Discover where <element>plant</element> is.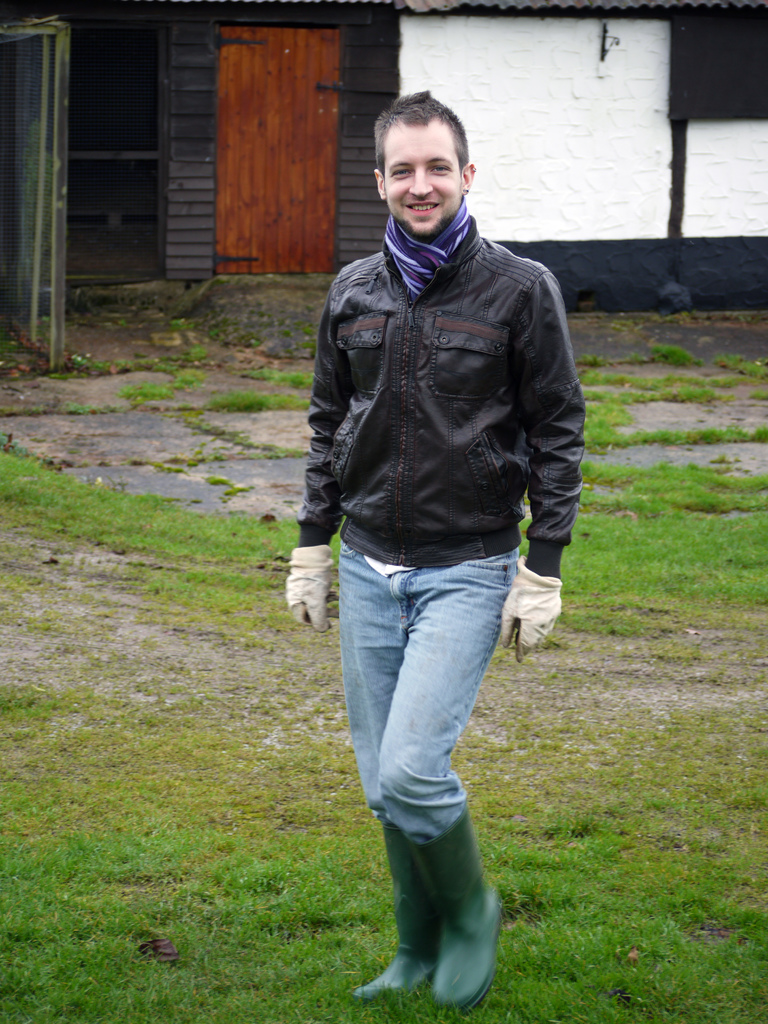
Discovered at 157:356:195:388.
